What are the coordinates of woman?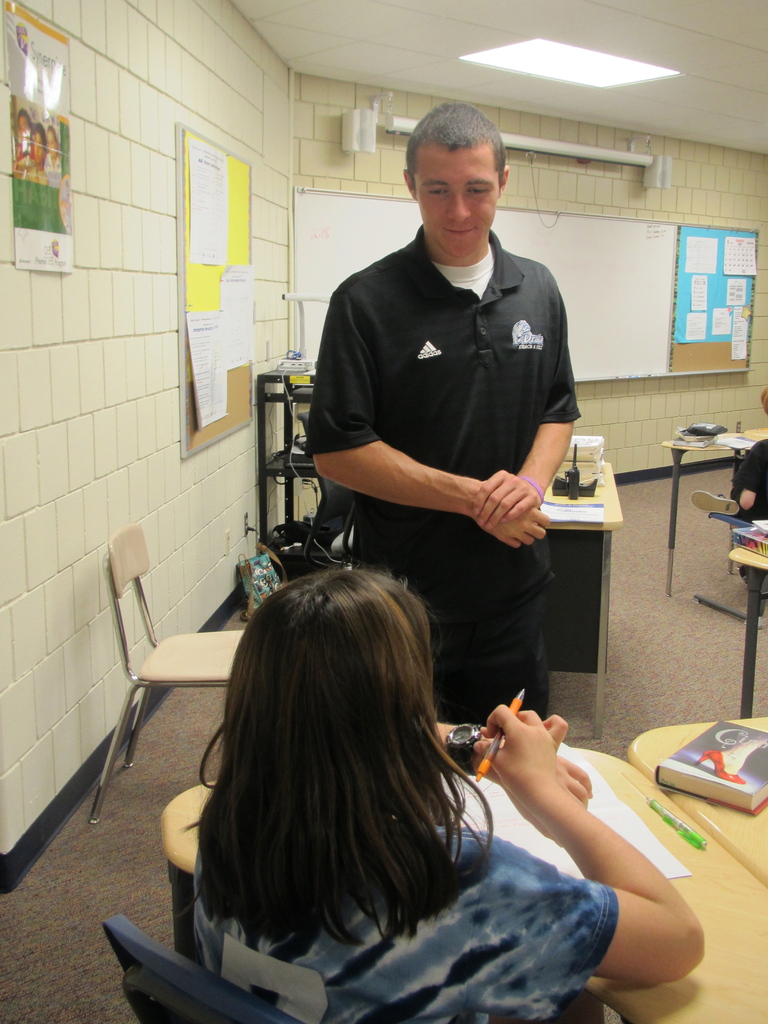
x1=150, y1=493, x2=653, y2=1007.
